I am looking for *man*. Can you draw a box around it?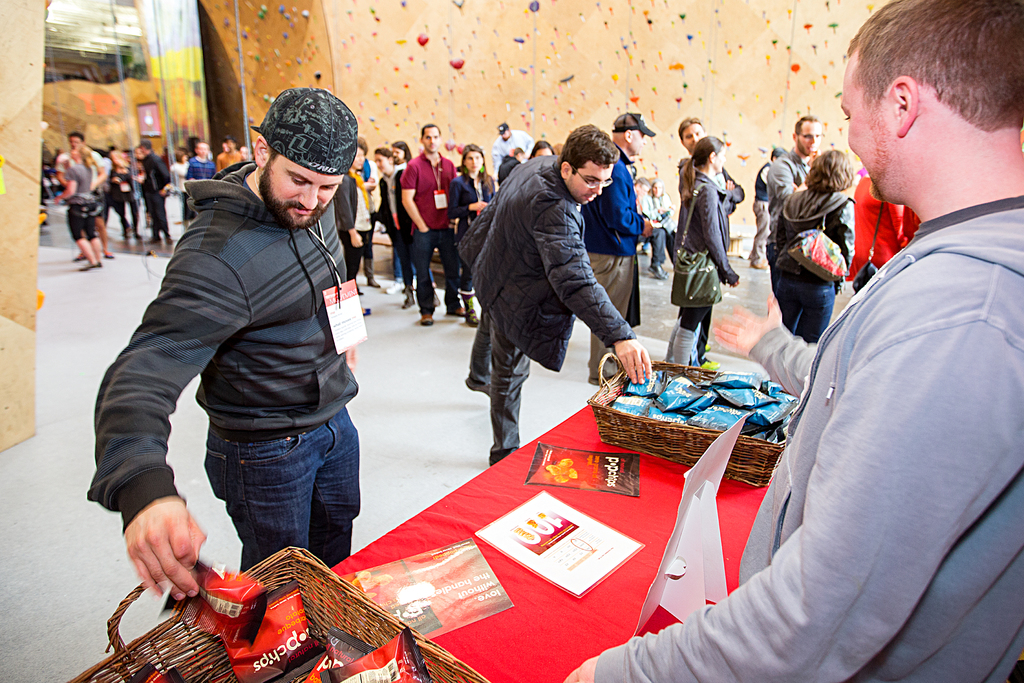
Sure, the bounding box is [564, 0, 1023, 682].
